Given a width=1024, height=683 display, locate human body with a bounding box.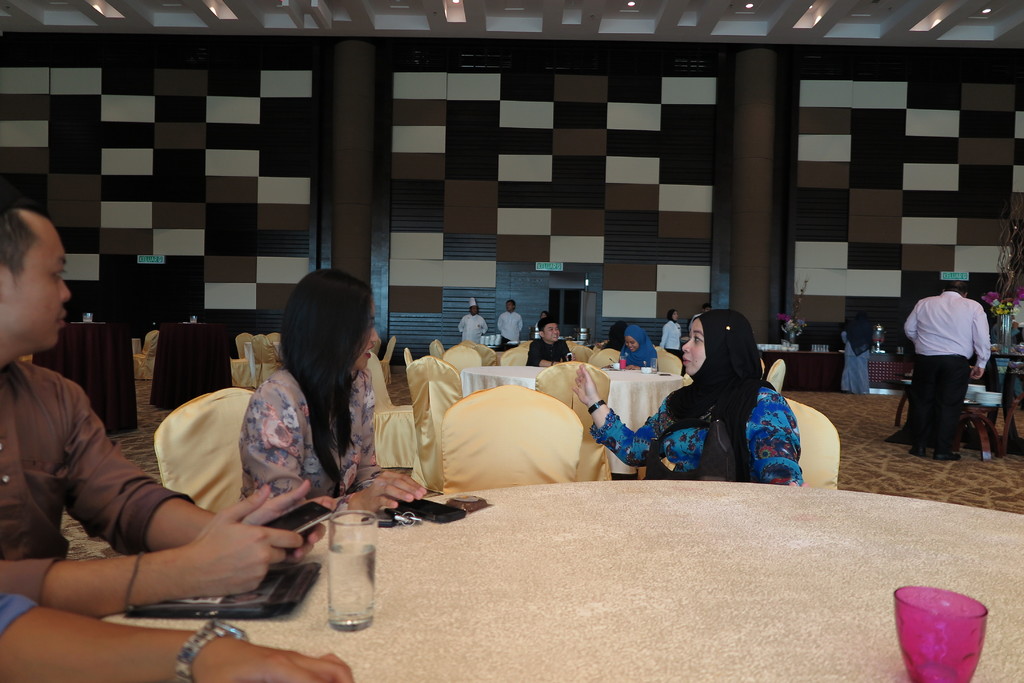
Located: [902, 262, 1000, 469].
